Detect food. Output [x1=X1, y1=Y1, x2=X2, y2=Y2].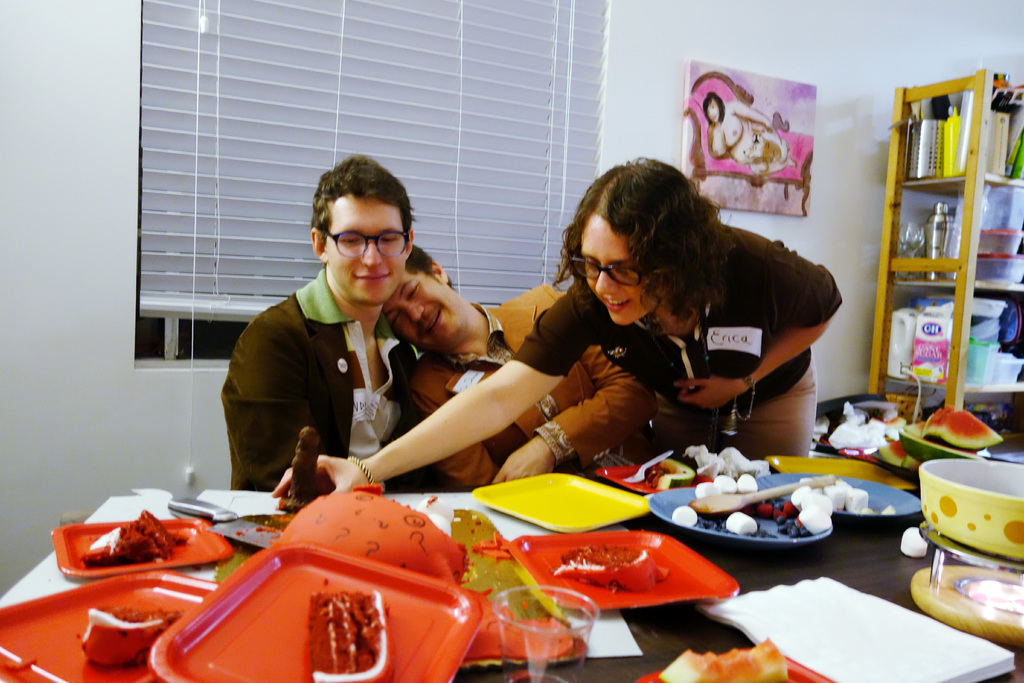
[x1=881, y1=502, x2=896, y2=516].
